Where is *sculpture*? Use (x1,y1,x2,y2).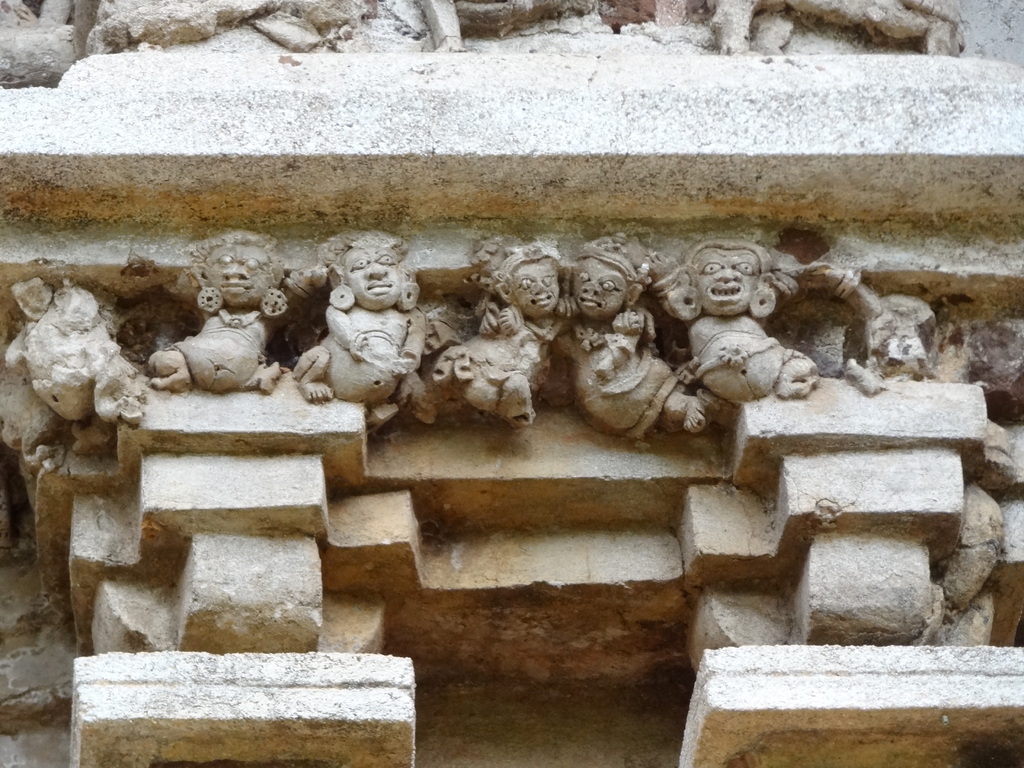
(155,228,282,403).
